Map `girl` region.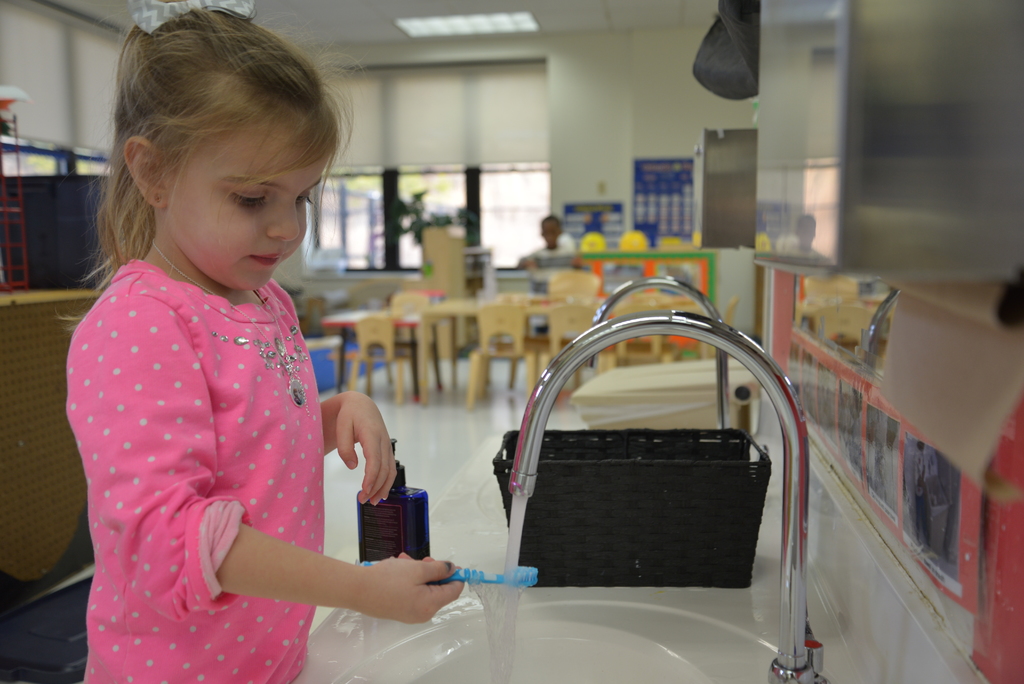
Mapped to bbox=(59, 0, 464, 683).
